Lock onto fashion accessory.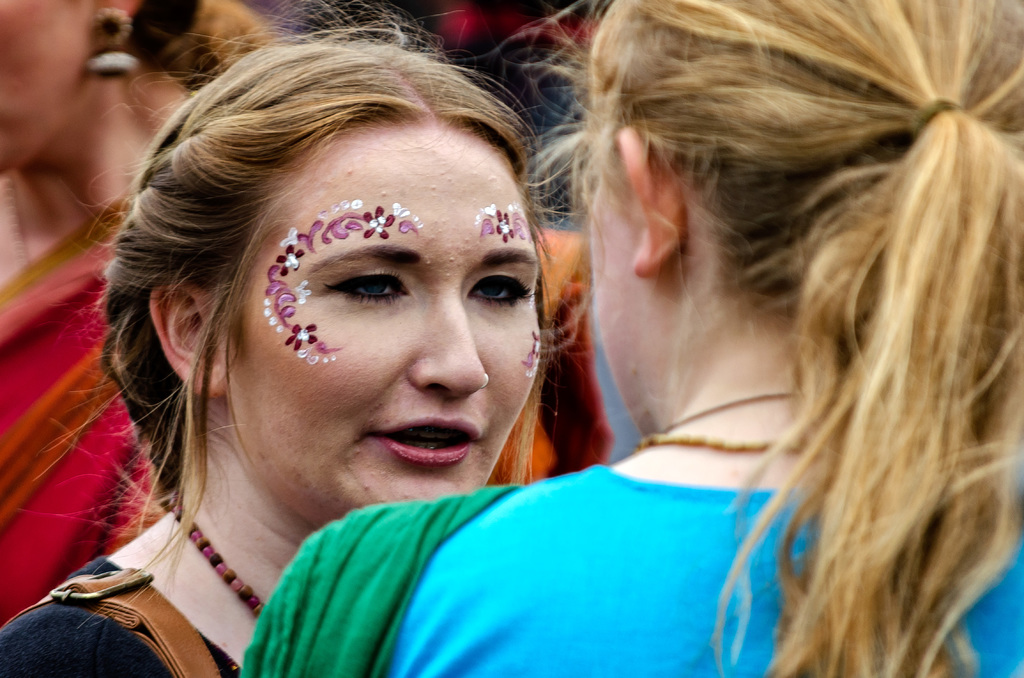
Locked: [166,491,269,616].
